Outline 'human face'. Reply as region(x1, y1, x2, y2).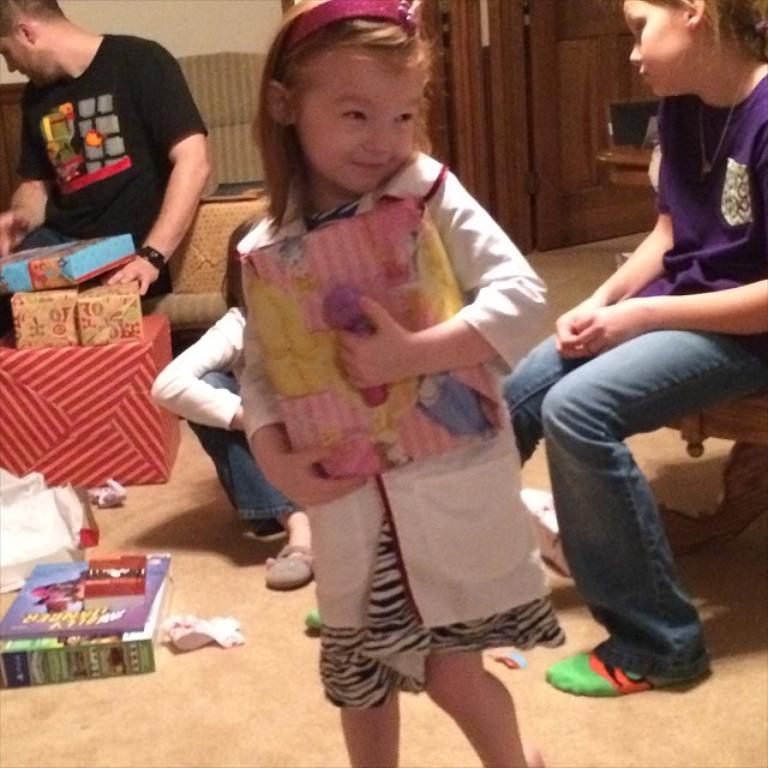
region(0, 29, 55, 88).
